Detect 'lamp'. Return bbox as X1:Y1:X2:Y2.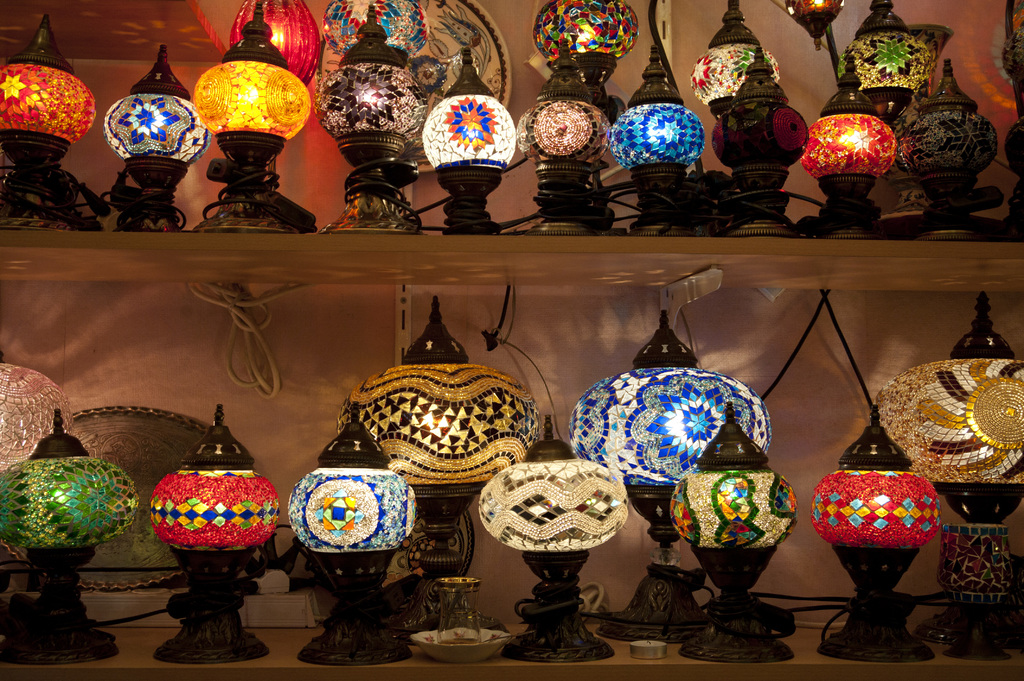
334:288:537:568.
